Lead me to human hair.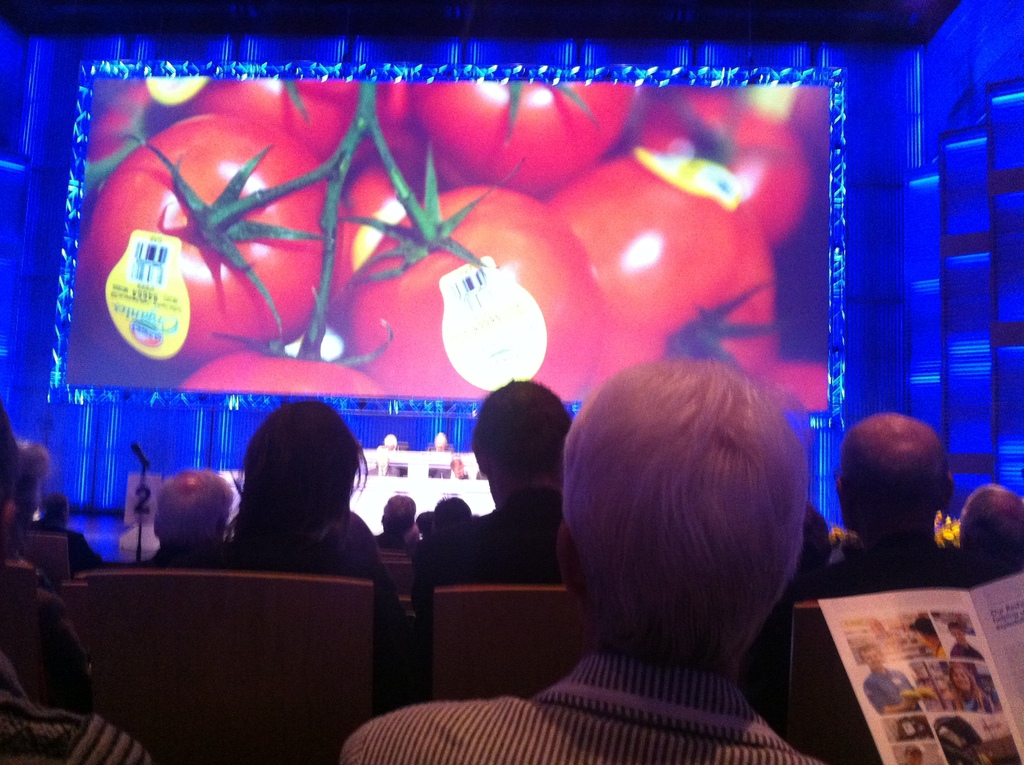
Lead to crop(381, 493, 416, 540).
